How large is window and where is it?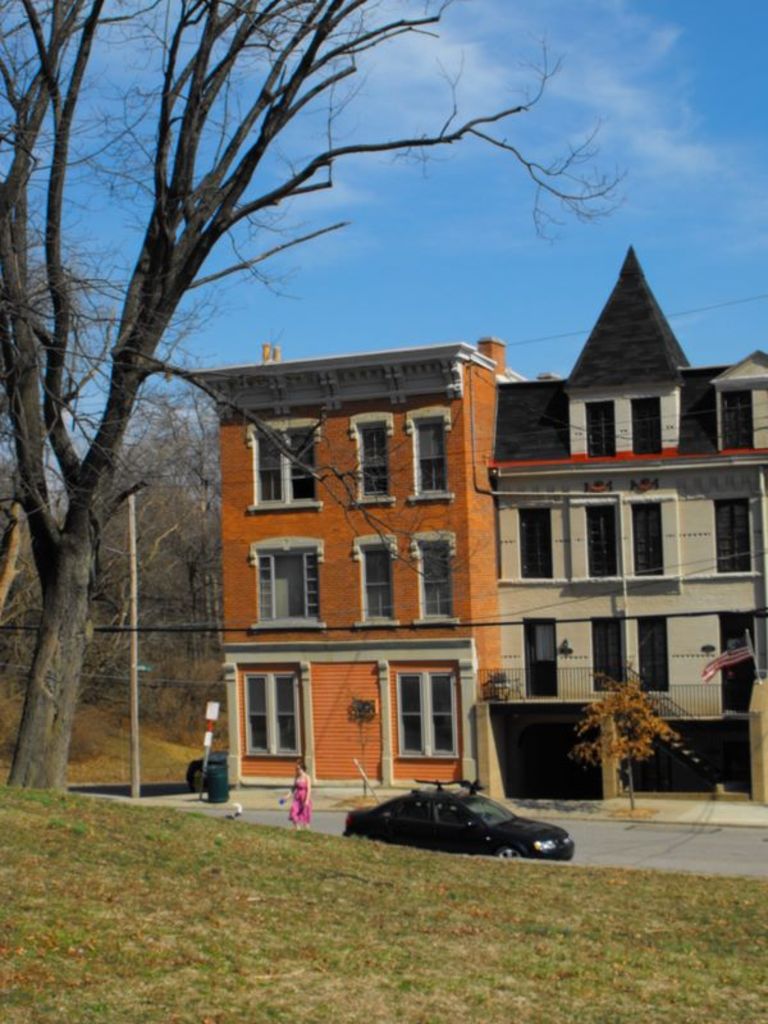
Bounding box: (522, 616, 559, 699).
